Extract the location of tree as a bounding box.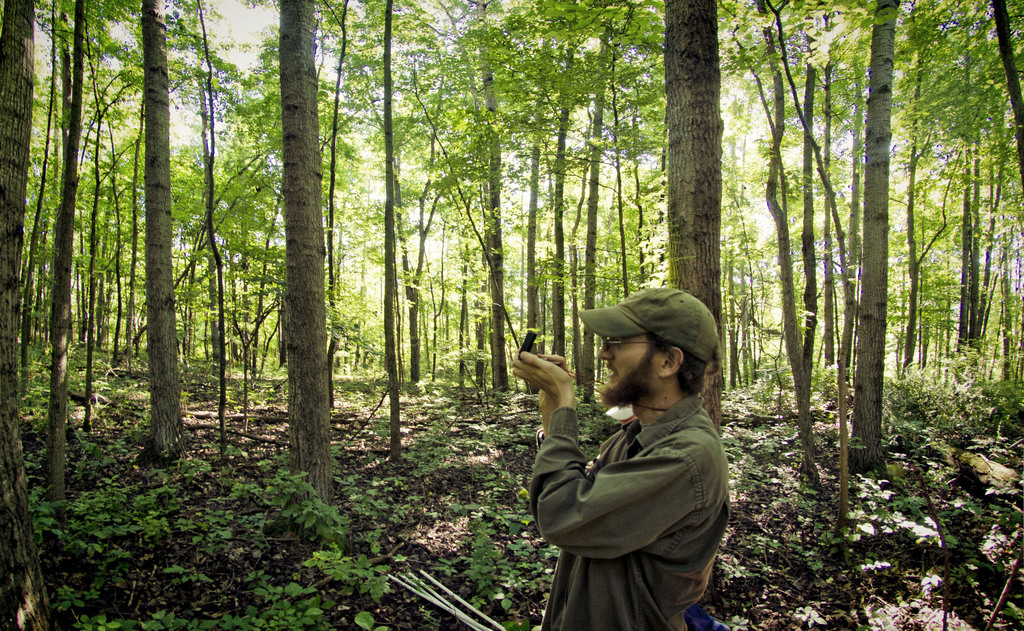
[457,0,660,402].
